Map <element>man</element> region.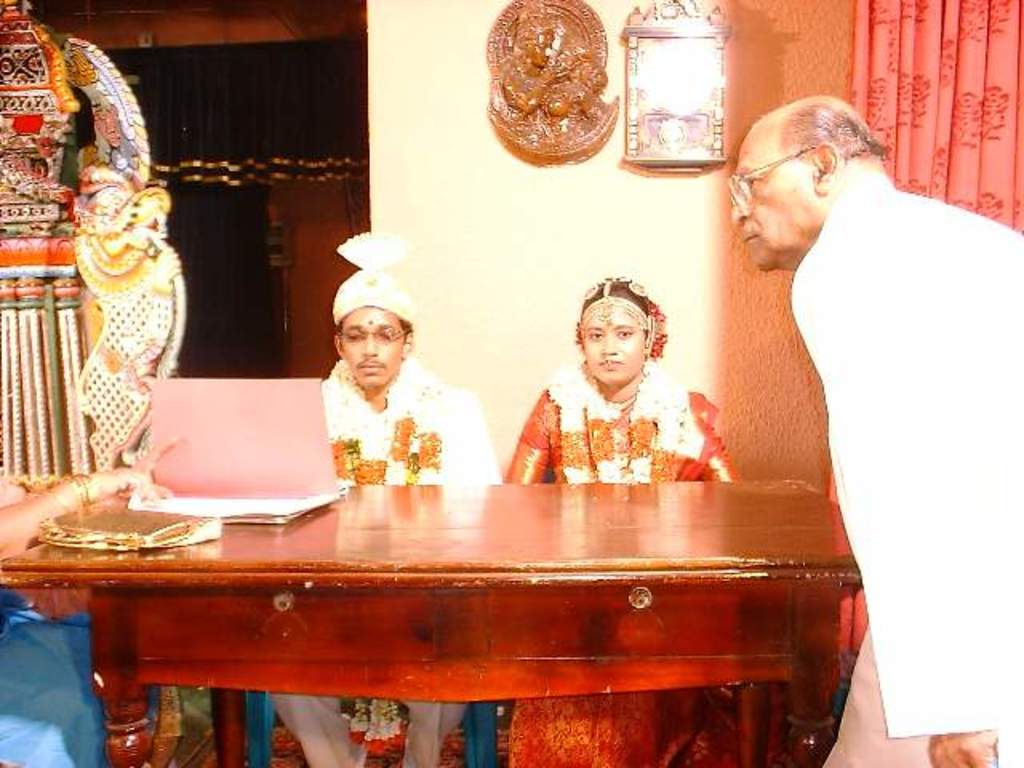
Mapped to detection(709, 109, 1013, 656).
